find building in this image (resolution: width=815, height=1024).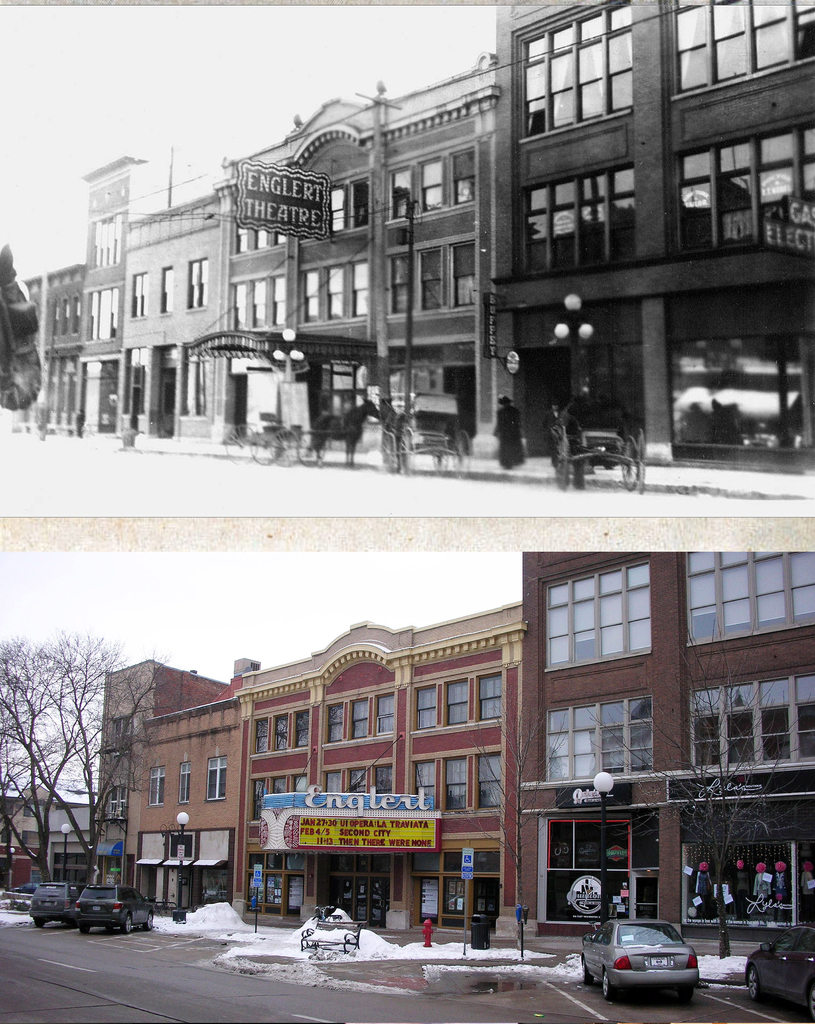
bbox=(0, 552, 814, 938).
